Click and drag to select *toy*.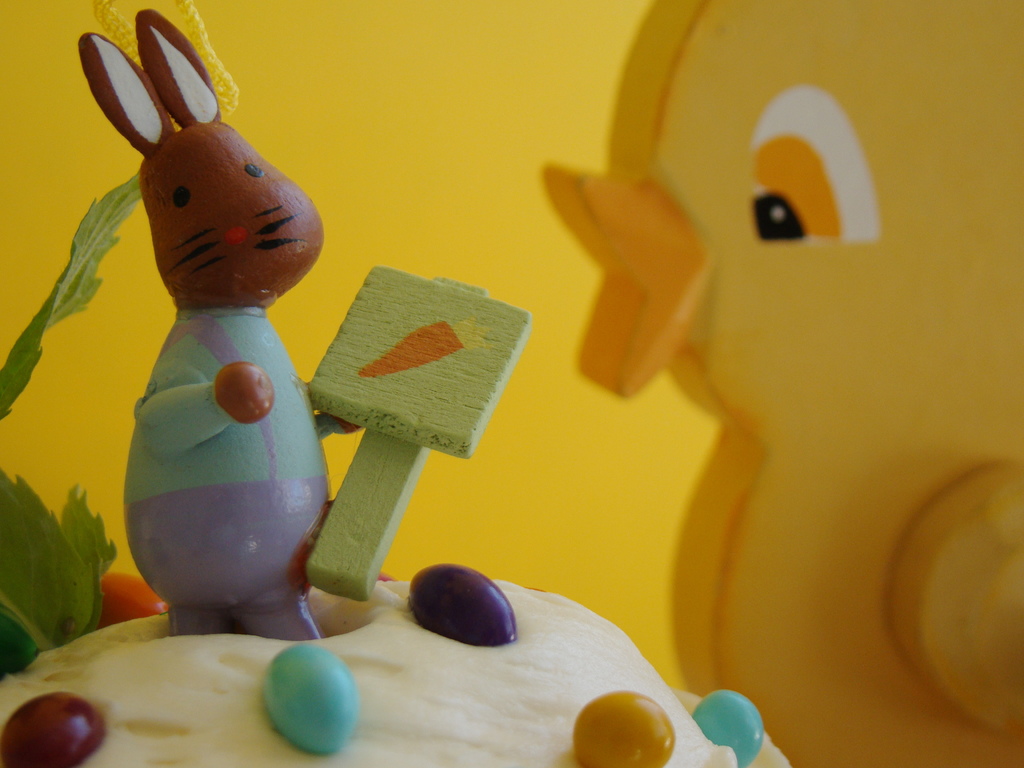
Selection: select_region(84, 22, 327, 615).
